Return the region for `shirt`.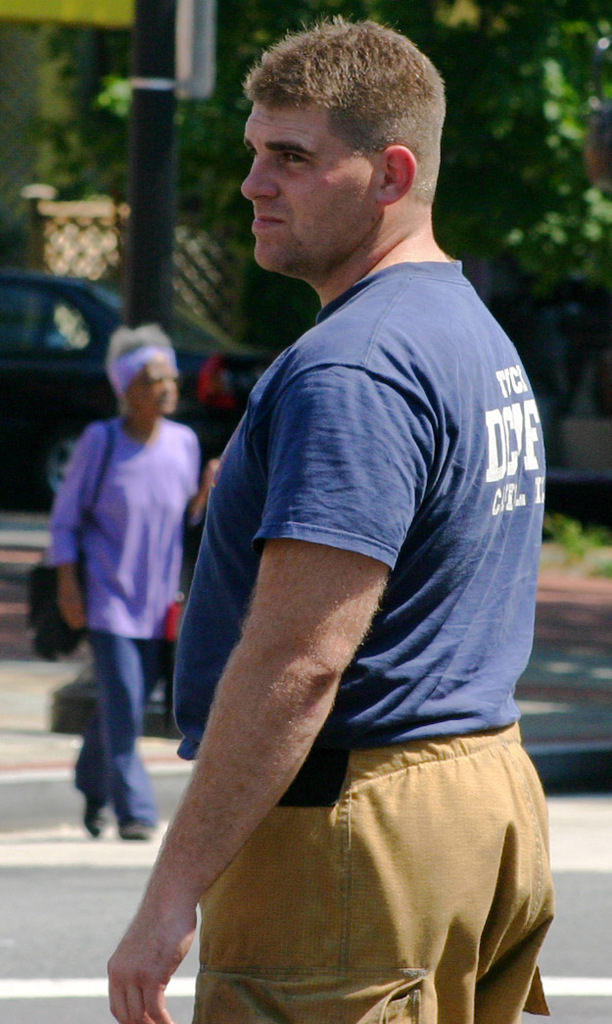
x1=185 y1=175 x2=552 y2=721.
